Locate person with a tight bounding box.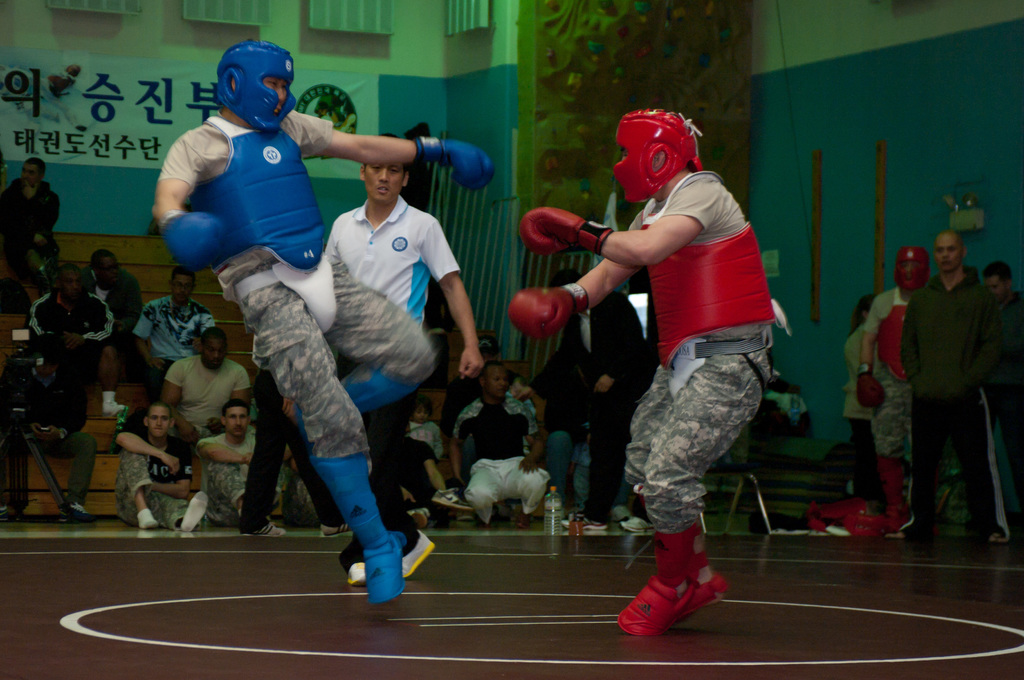
<box>980,256,1023,546</box>.
